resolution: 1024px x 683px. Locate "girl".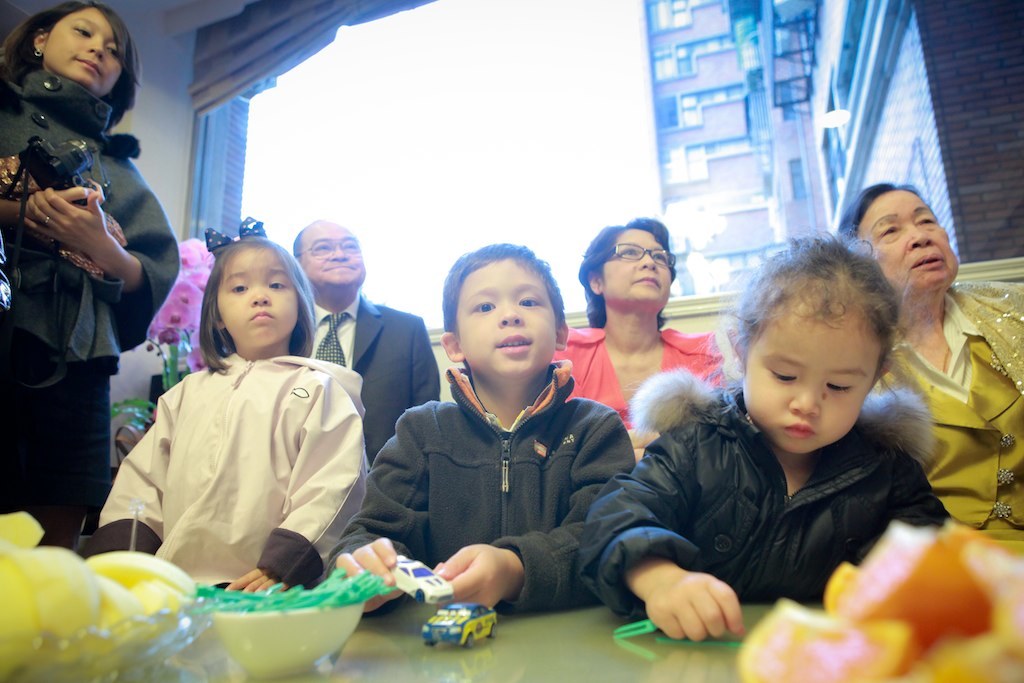
l=572, t=229, r=950, b=641.
